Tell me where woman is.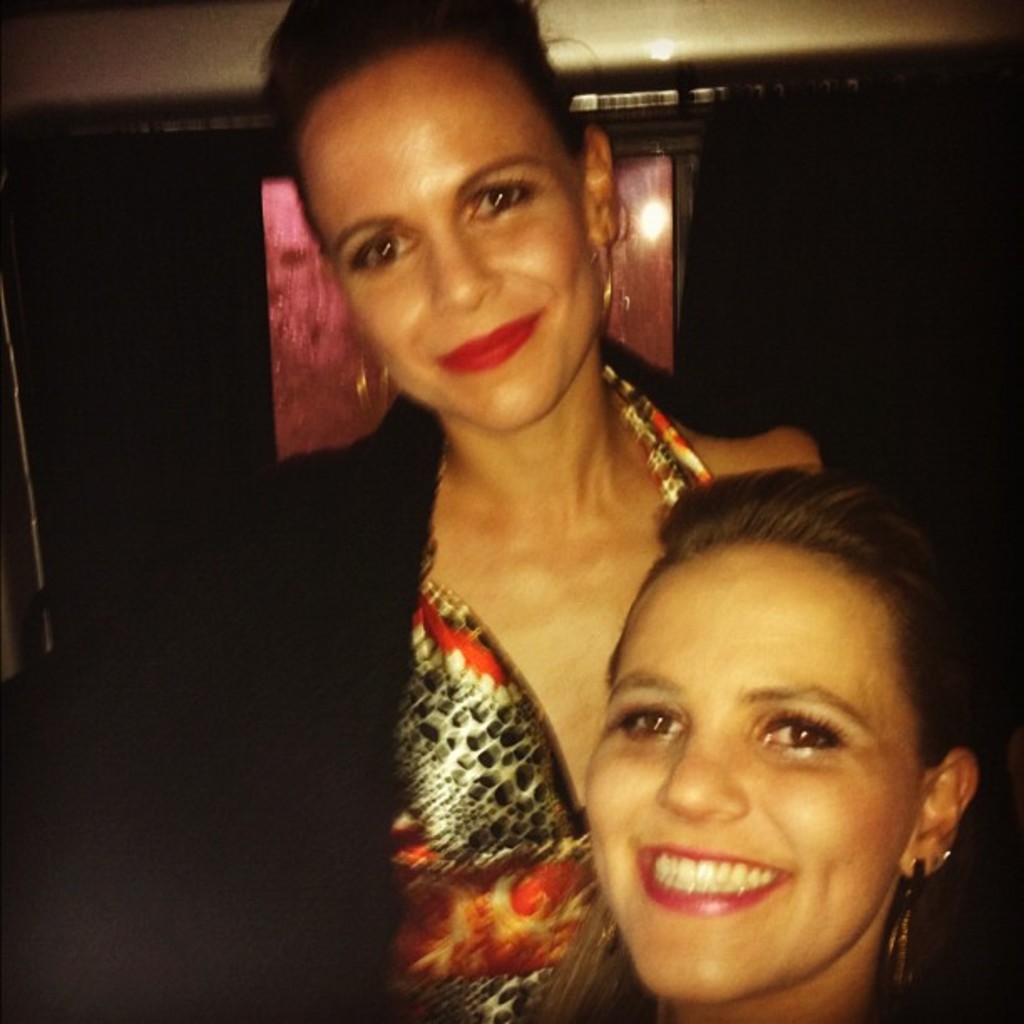
woman is at <box>110,0,925,1022</box>.
